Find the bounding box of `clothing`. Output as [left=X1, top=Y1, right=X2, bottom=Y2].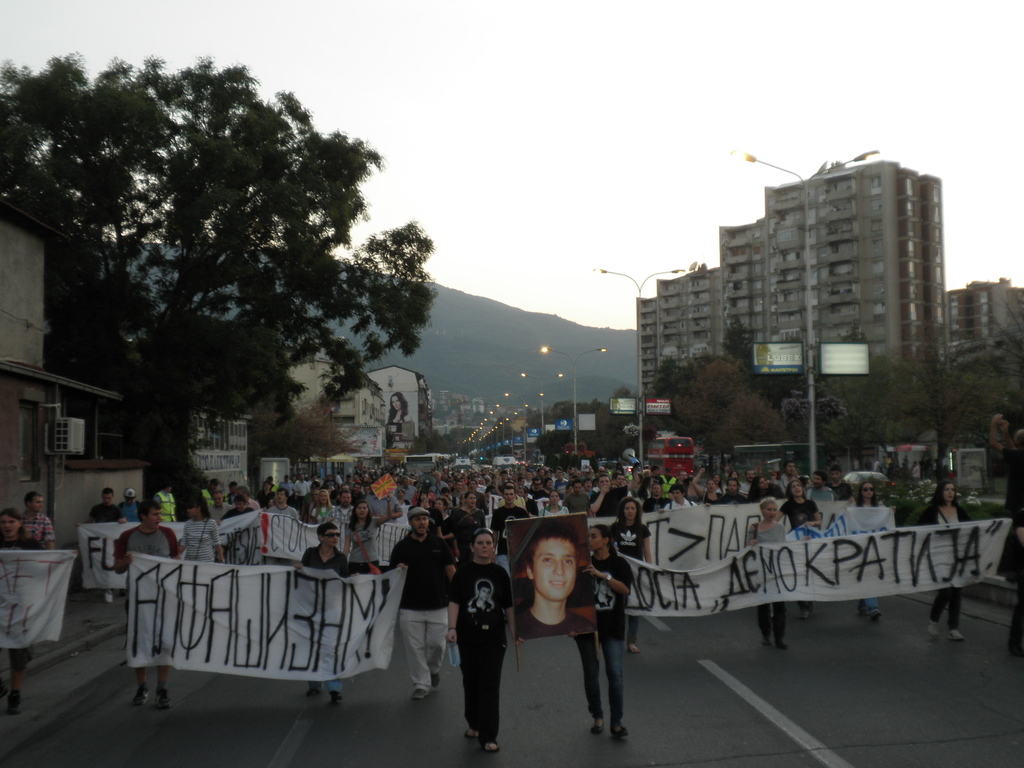
[left=443, top=556, right=518, bottom=744].
